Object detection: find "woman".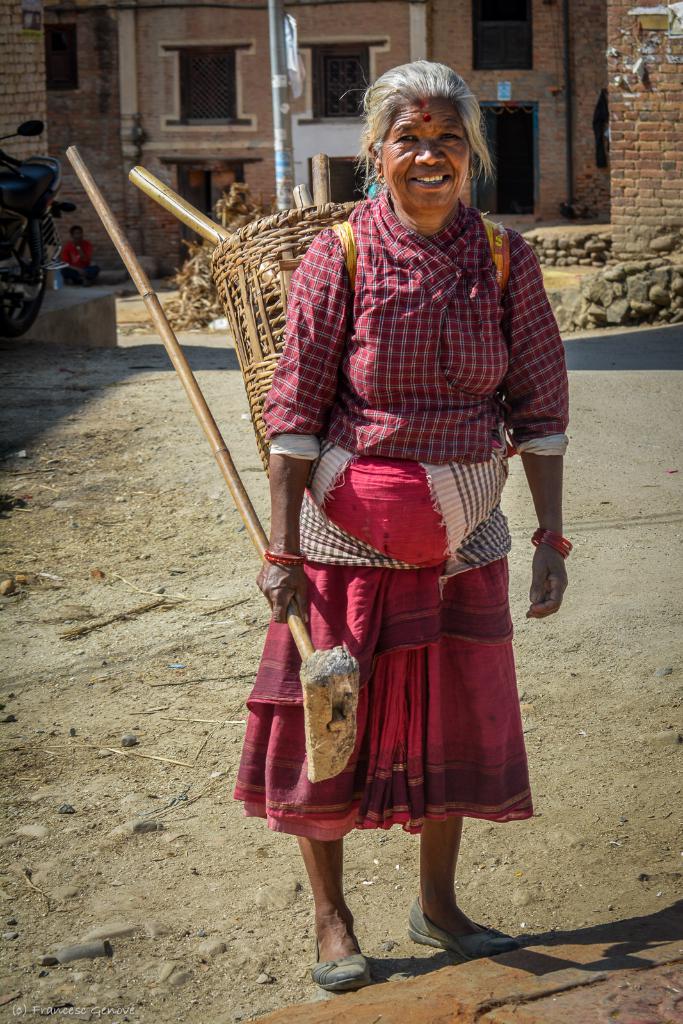
bbox=[208, 49, 600, 1010].
